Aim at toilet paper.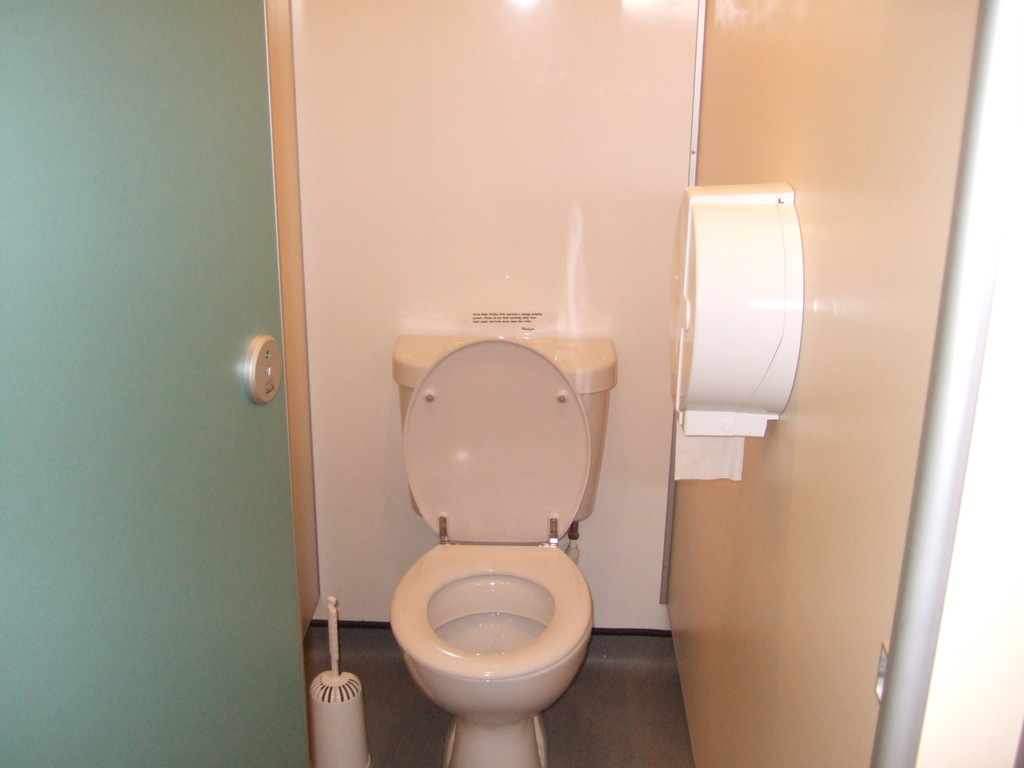
Aimed at (676,415,751,483).
